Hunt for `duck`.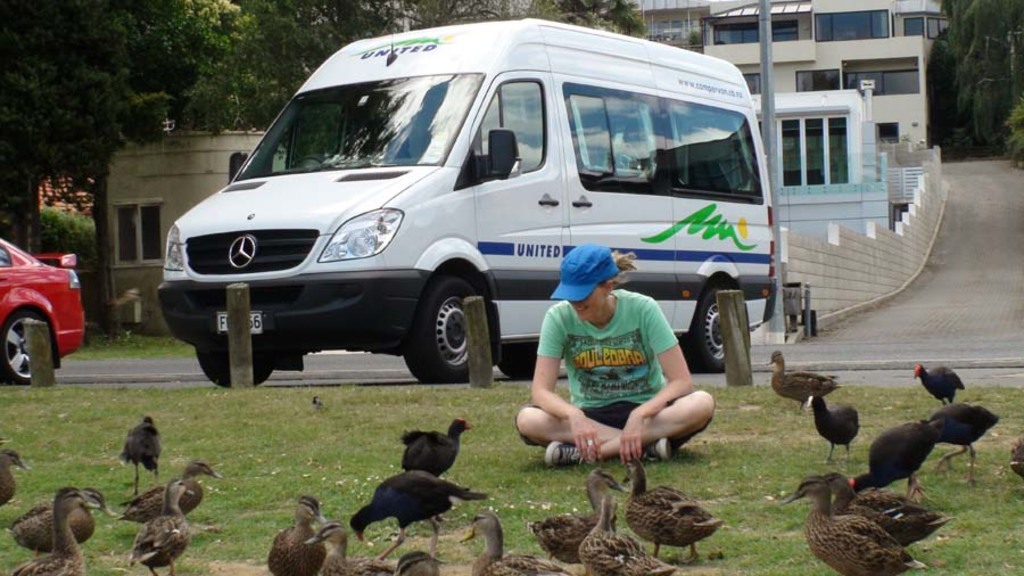
Hunted down at [523,468,627,565].
